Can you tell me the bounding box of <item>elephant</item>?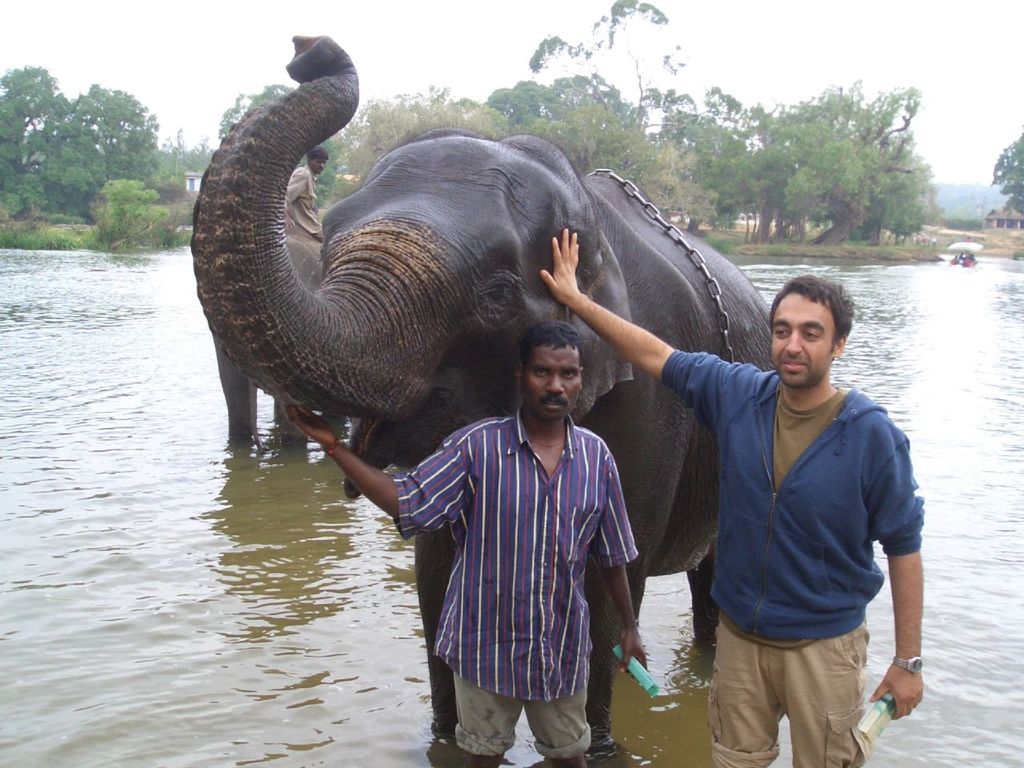
bbox(199, 210, 349, 450).
